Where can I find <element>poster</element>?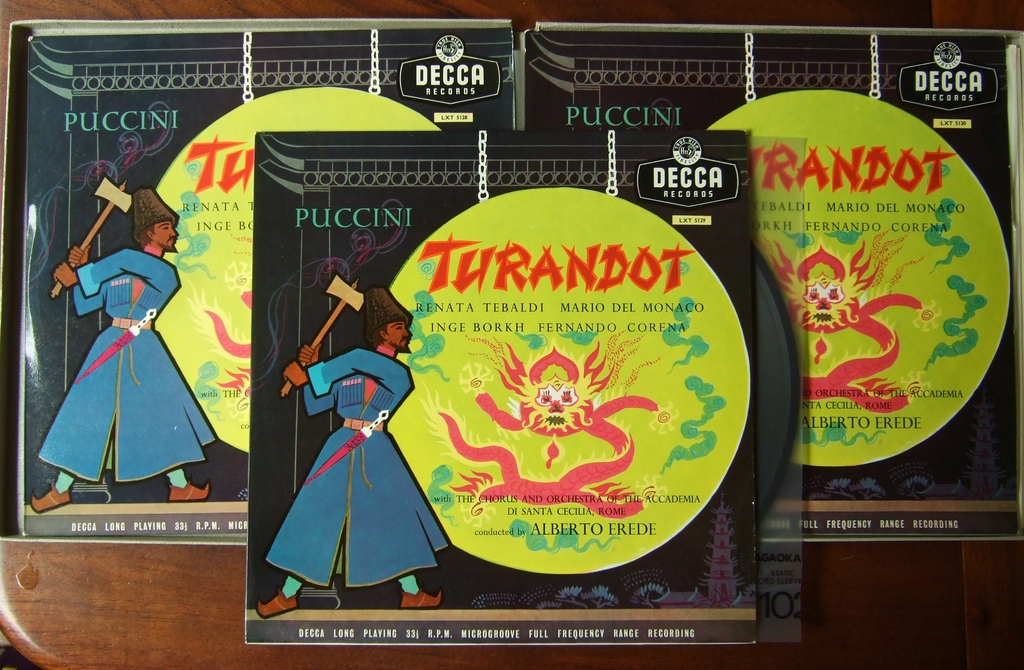
You can find it at [x1=0, y1=14, x2=515, y2=548].
